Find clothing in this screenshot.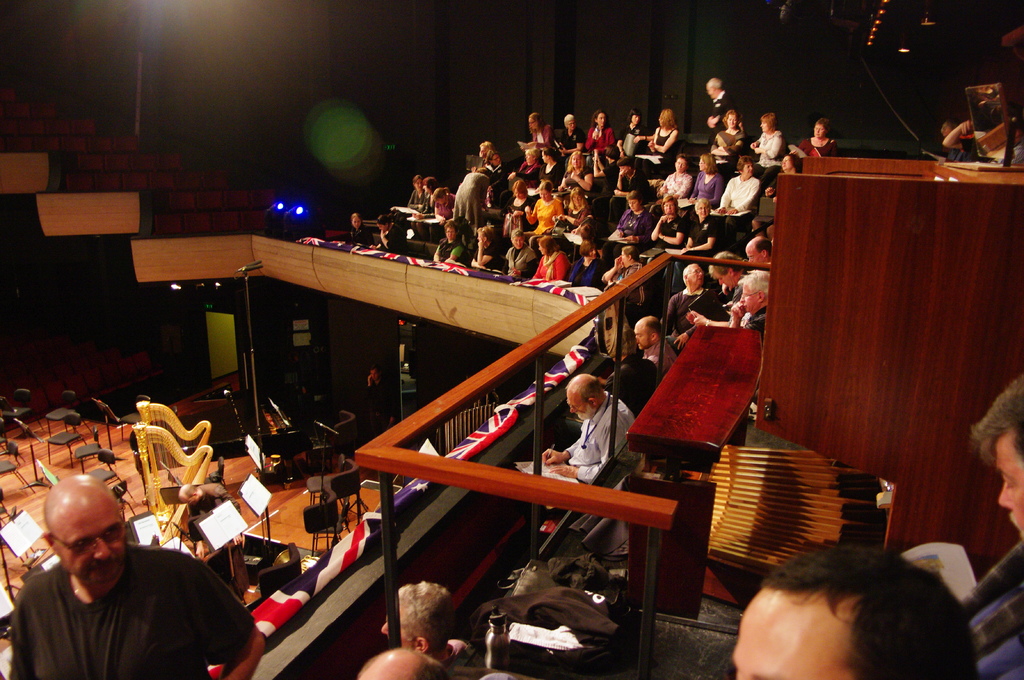
The bounding box for clothing is pyautogui.locateOnScreen(10, 542, 254, 679).
